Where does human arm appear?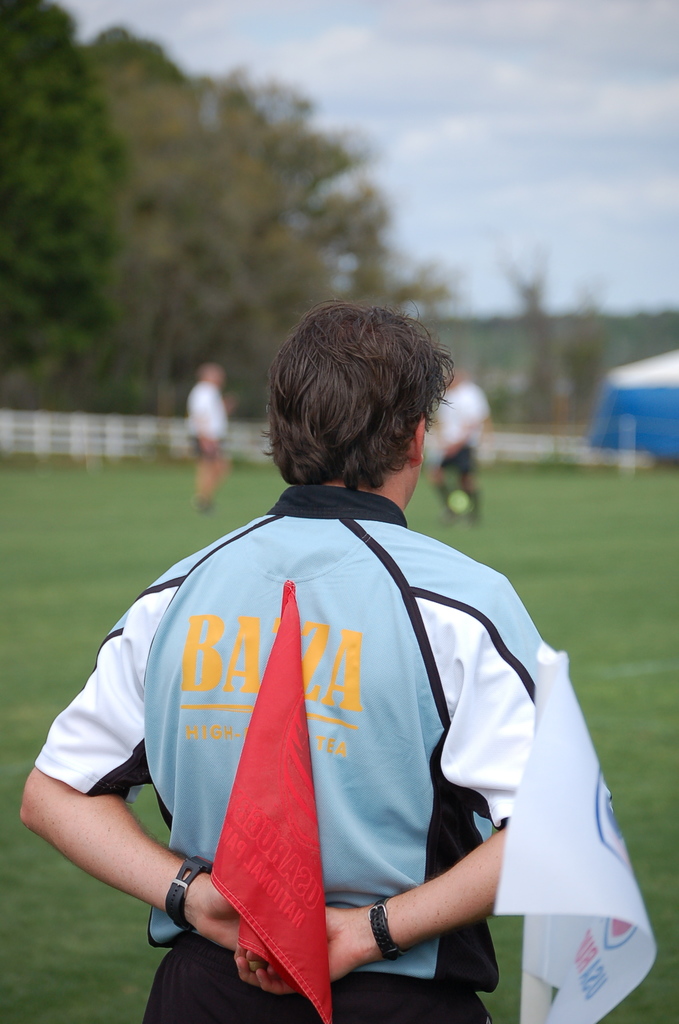
Appears at 224 574 555 994.
